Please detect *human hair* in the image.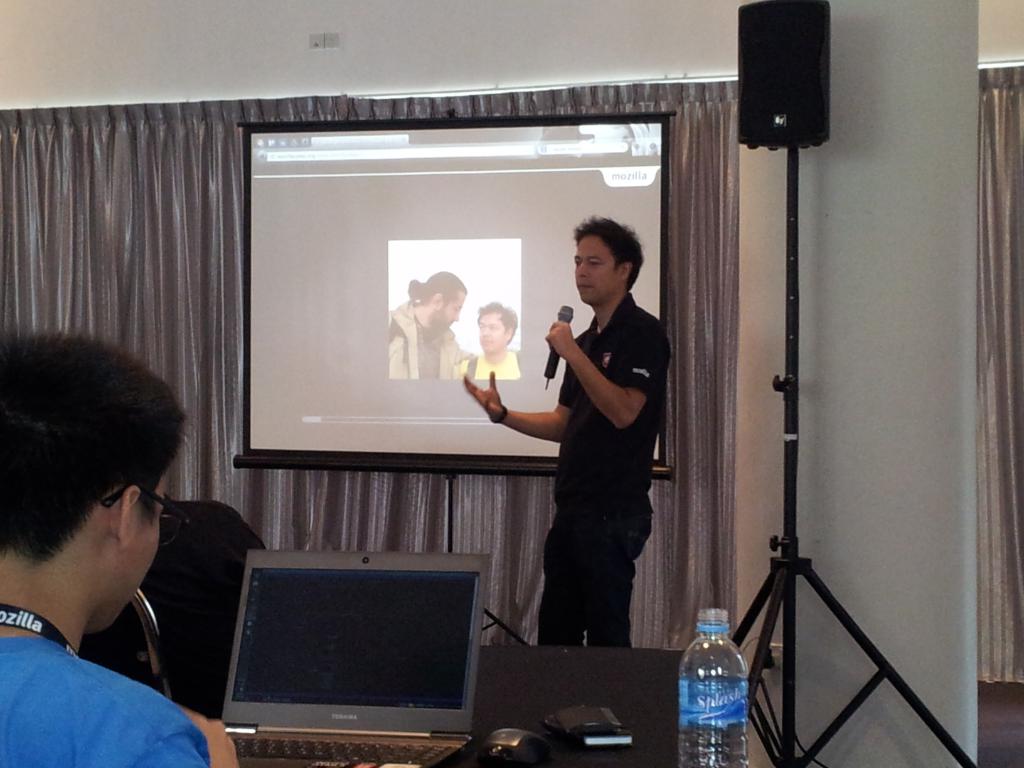
(0,326,196,567).
